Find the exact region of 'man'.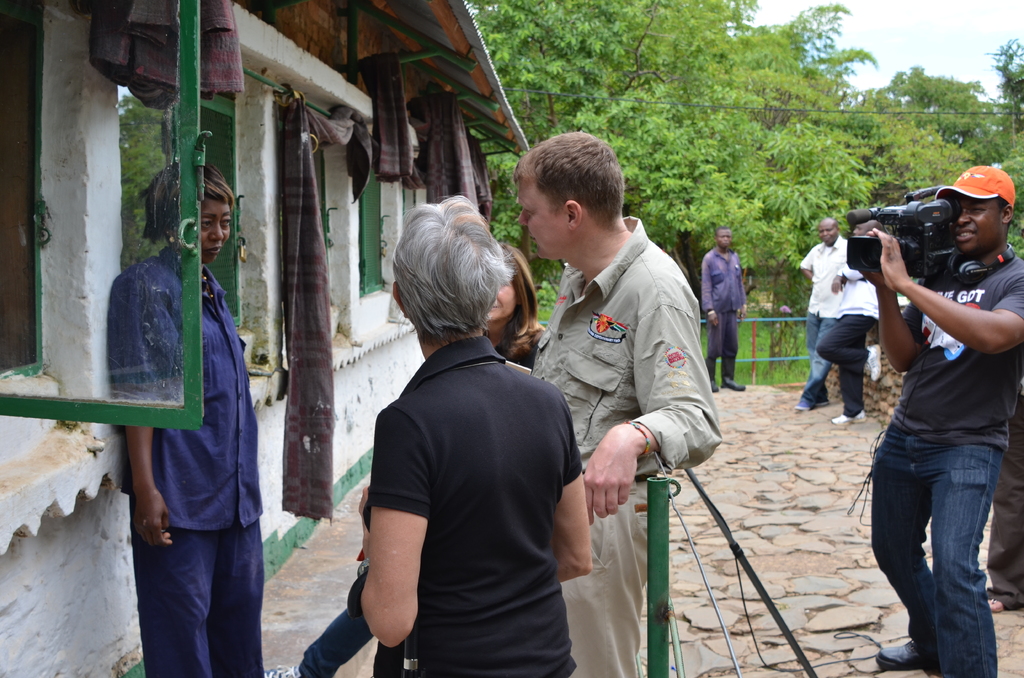
Exact region: box=[840, 141, 1018, 664].
